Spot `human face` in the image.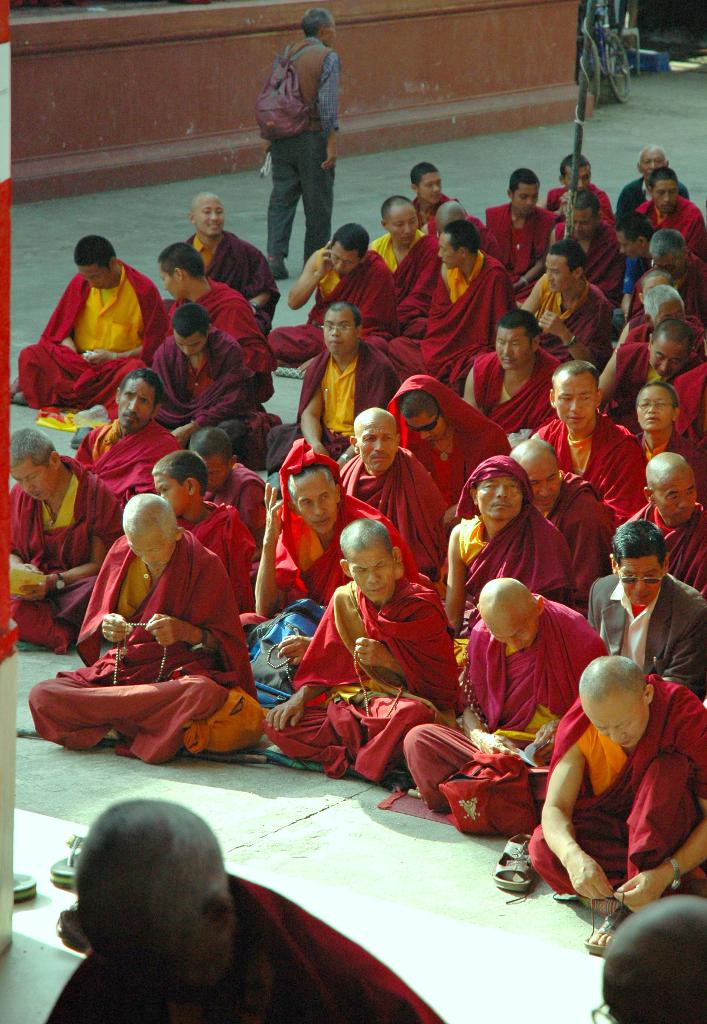
`human face` found at x1=125, y1=522, x2=168, y2=568.
